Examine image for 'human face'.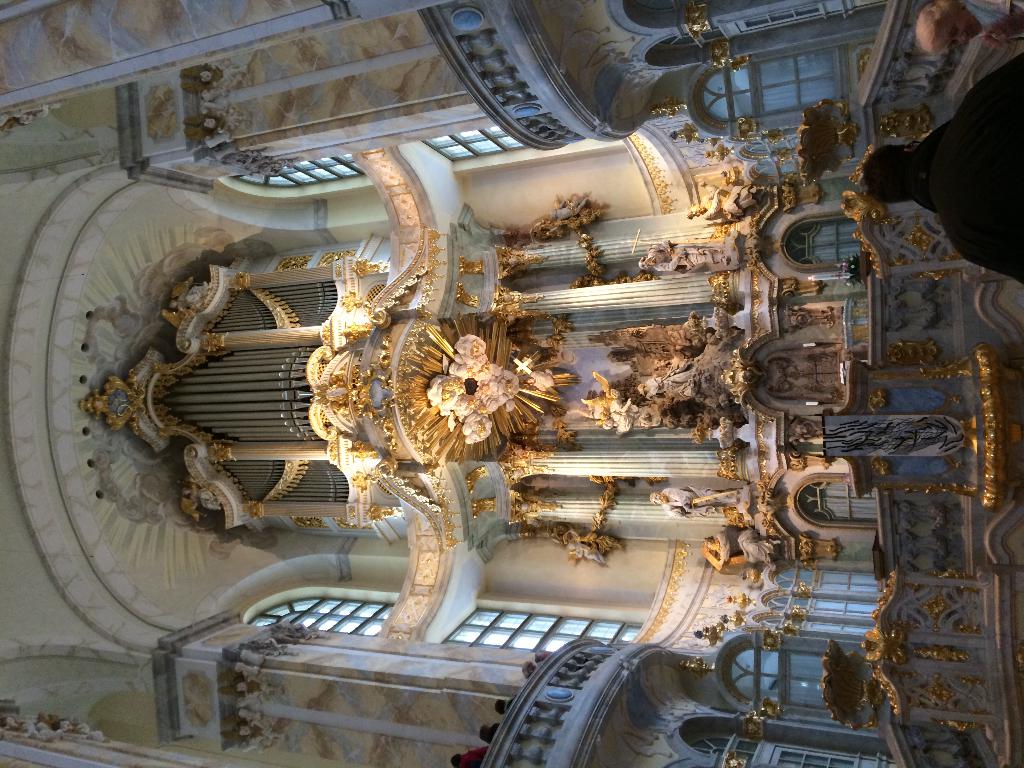
Examination result: locate(941, 5, 984, 52).
